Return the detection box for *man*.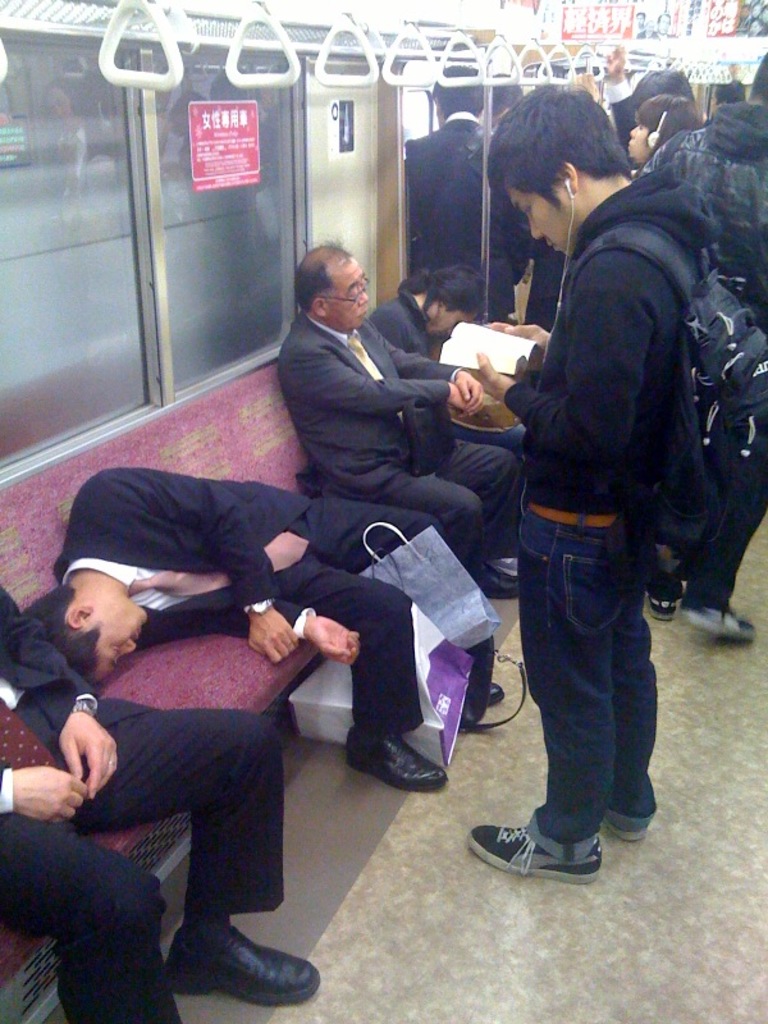
l=0, t=566, r=337, b=1023.
